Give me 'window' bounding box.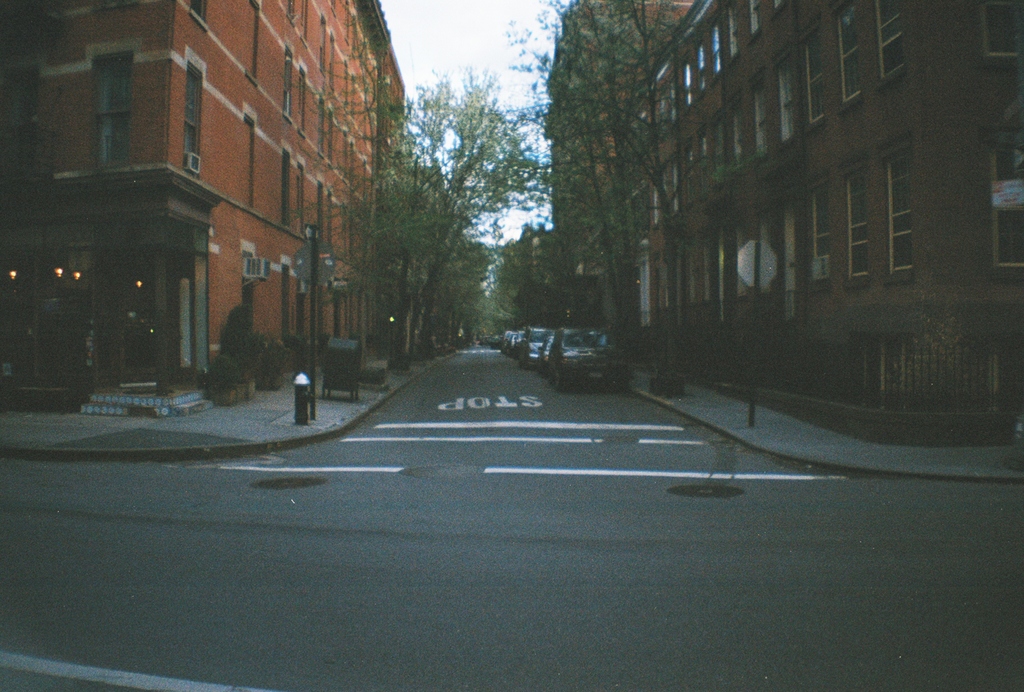
locate(833, 4, 872, 105).
